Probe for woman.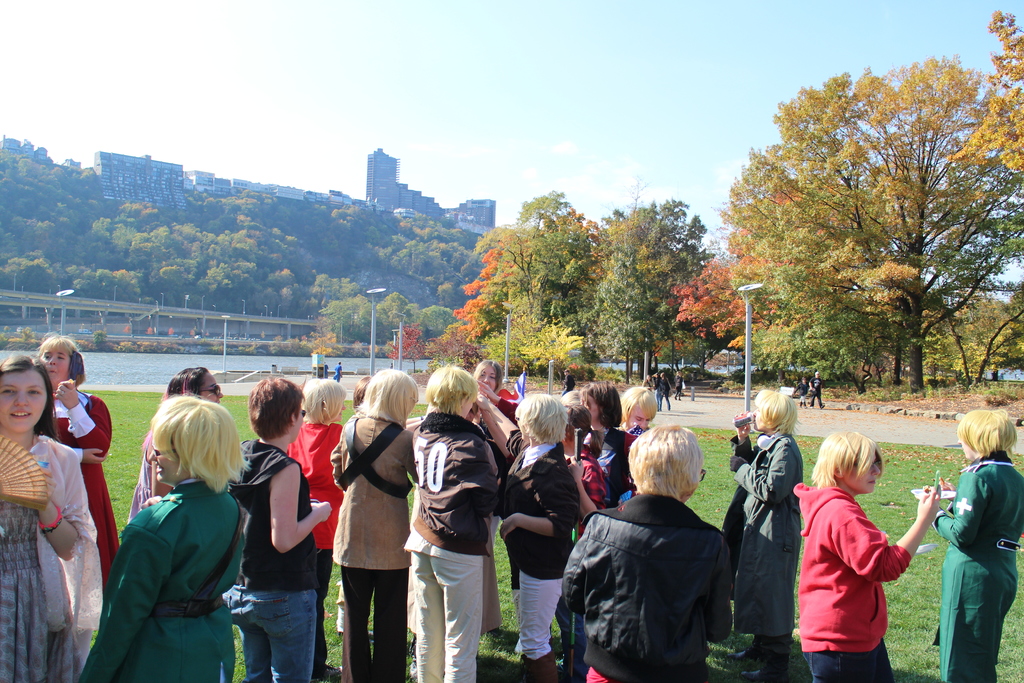
Probe result: {"left": 76, "top": 393, "right": 246, "bottom": 682}.
